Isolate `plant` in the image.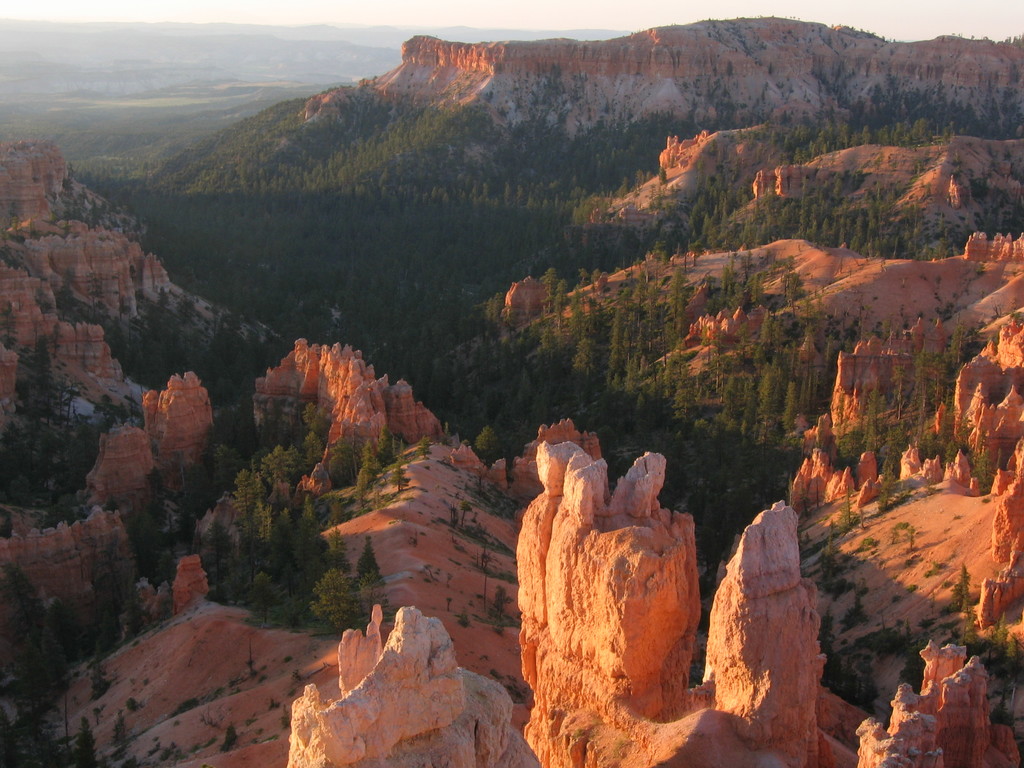
Isolated region: 260, 666, 266, 669.
